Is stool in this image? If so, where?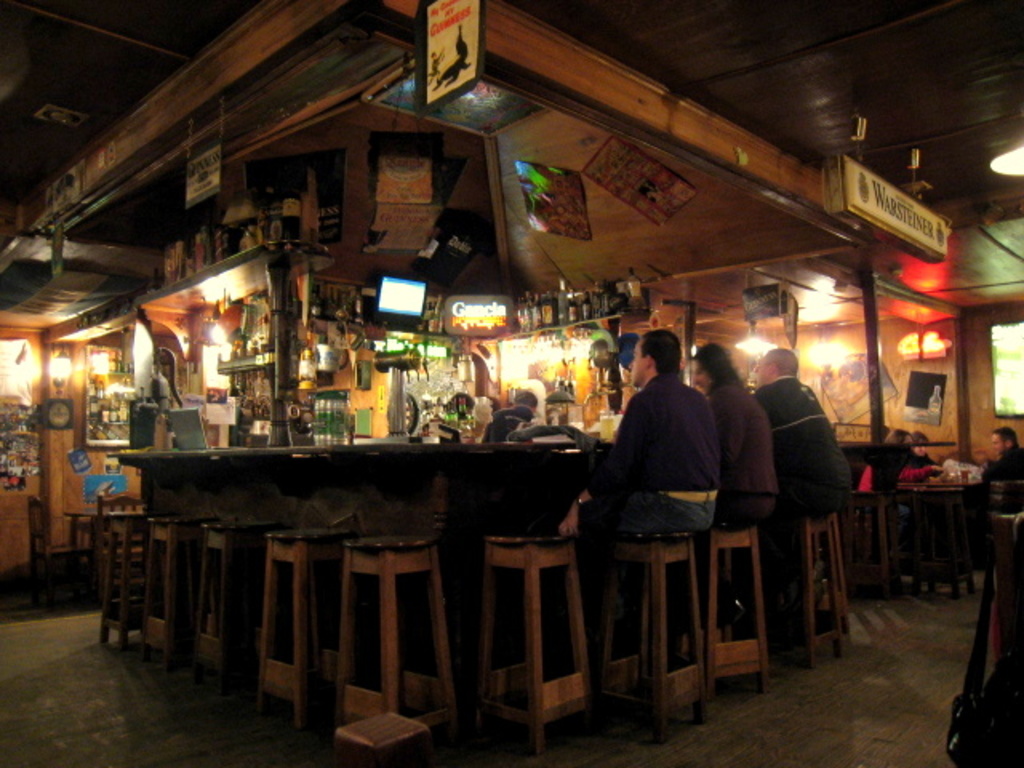
Yes, at box(98, 502, 150, 646).
